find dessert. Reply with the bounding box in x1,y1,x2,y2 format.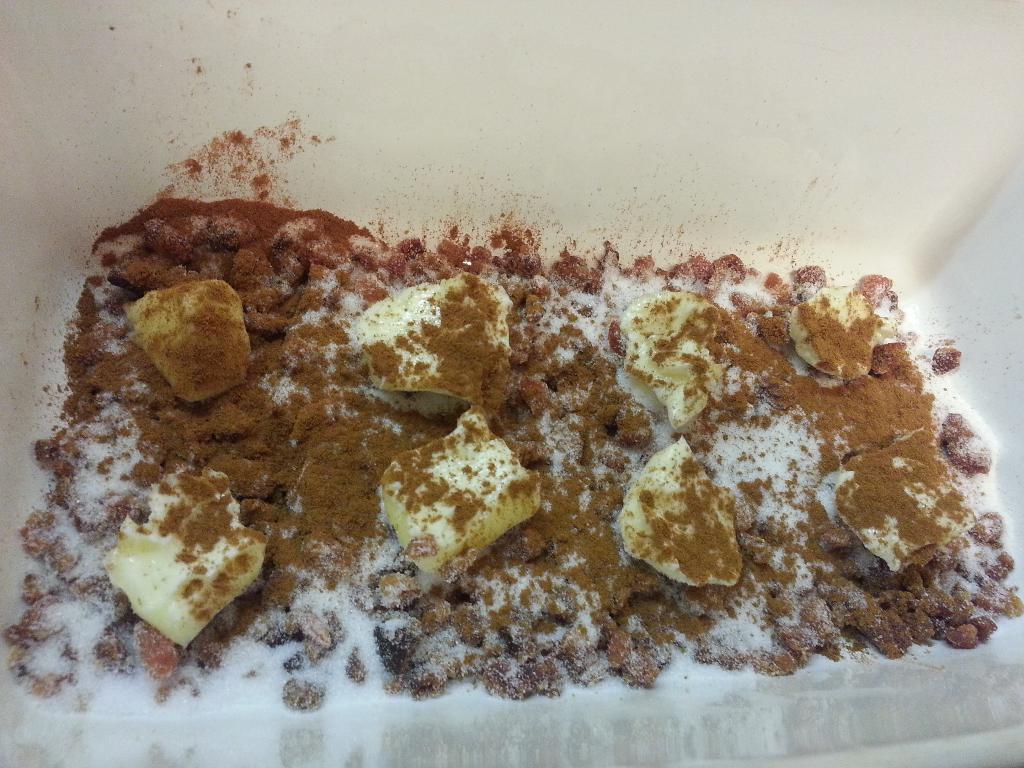
0,195,993,662.
